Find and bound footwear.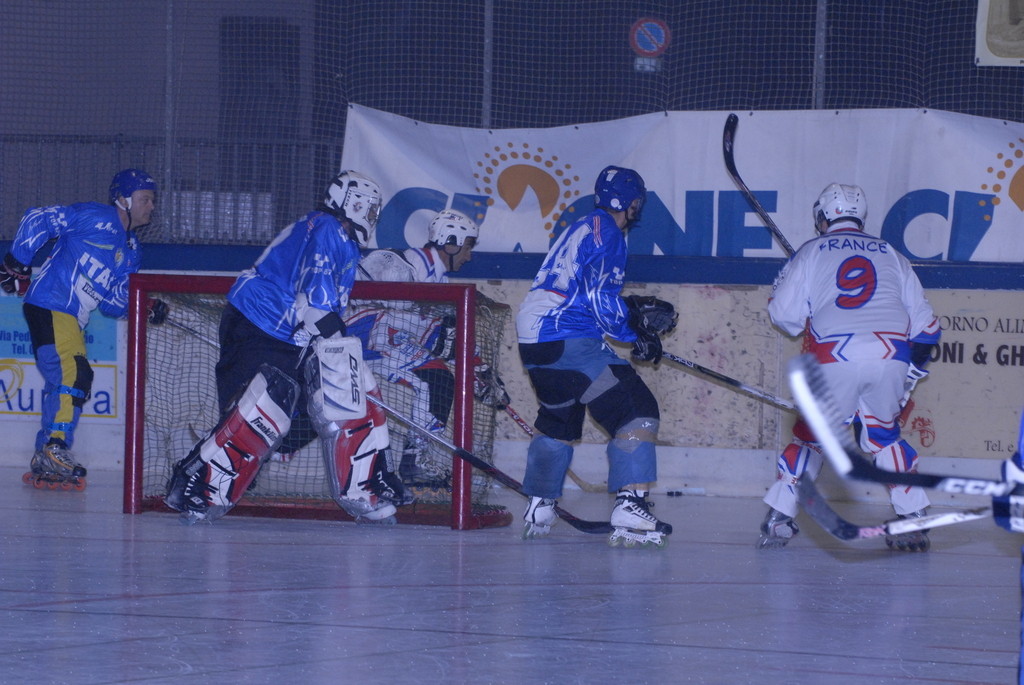
Bound: (340, 470, 403, 533).
